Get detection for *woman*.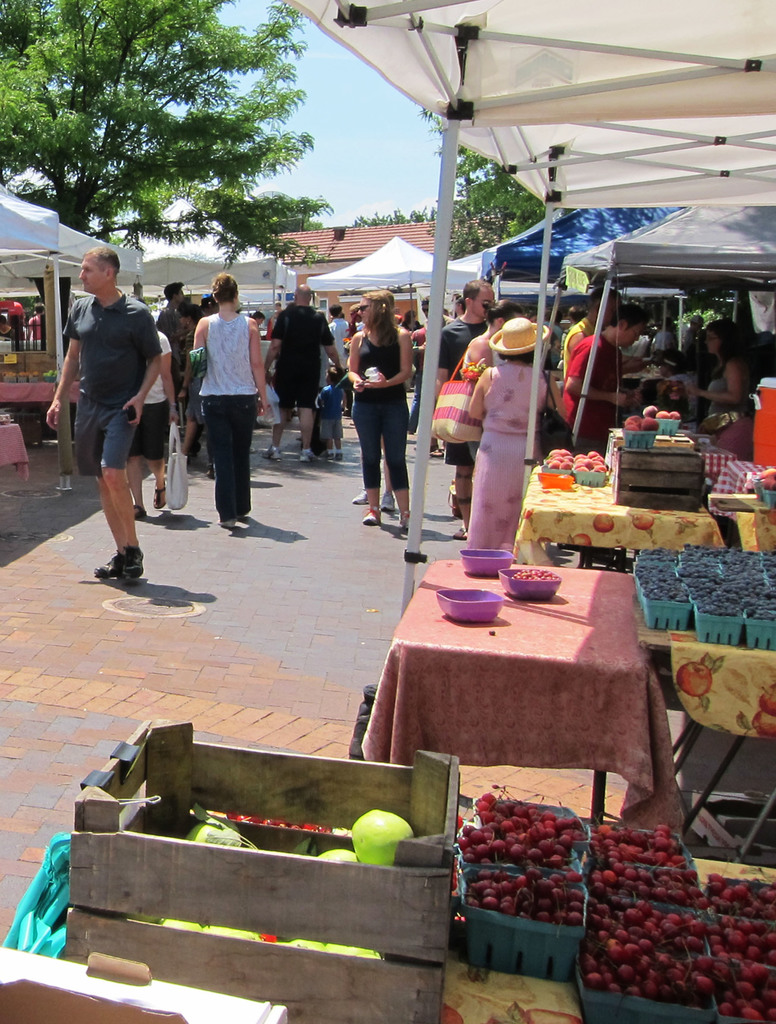
Detection: region(445, 298, 520, 533).
